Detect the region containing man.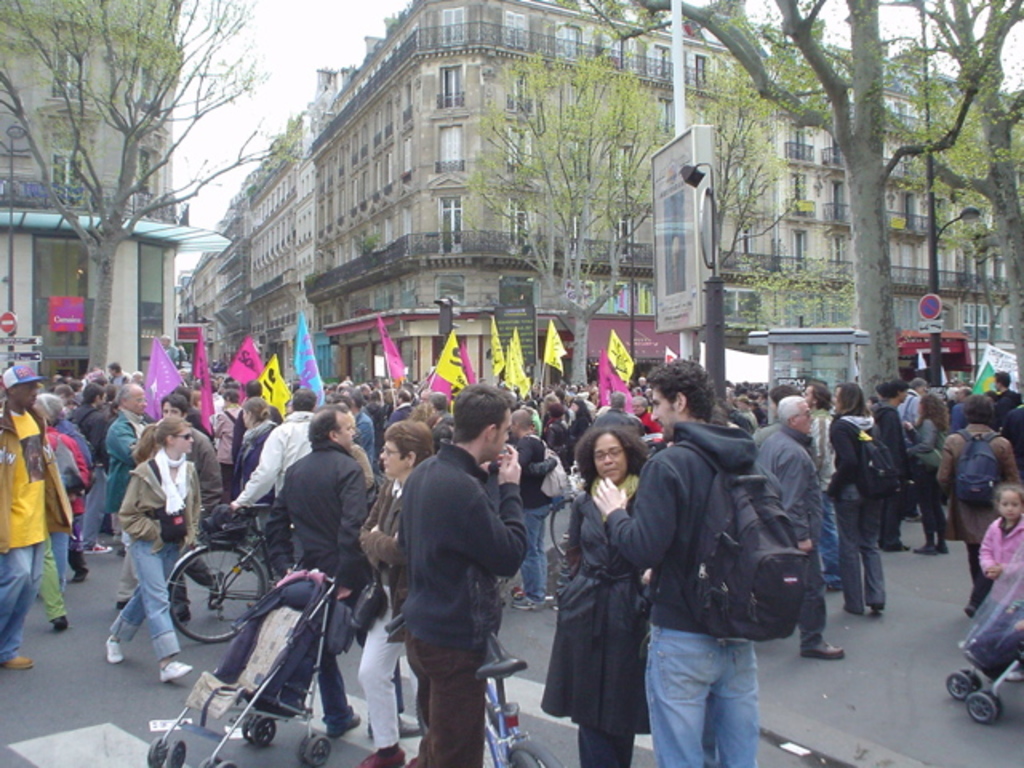
603,381,830,767.
